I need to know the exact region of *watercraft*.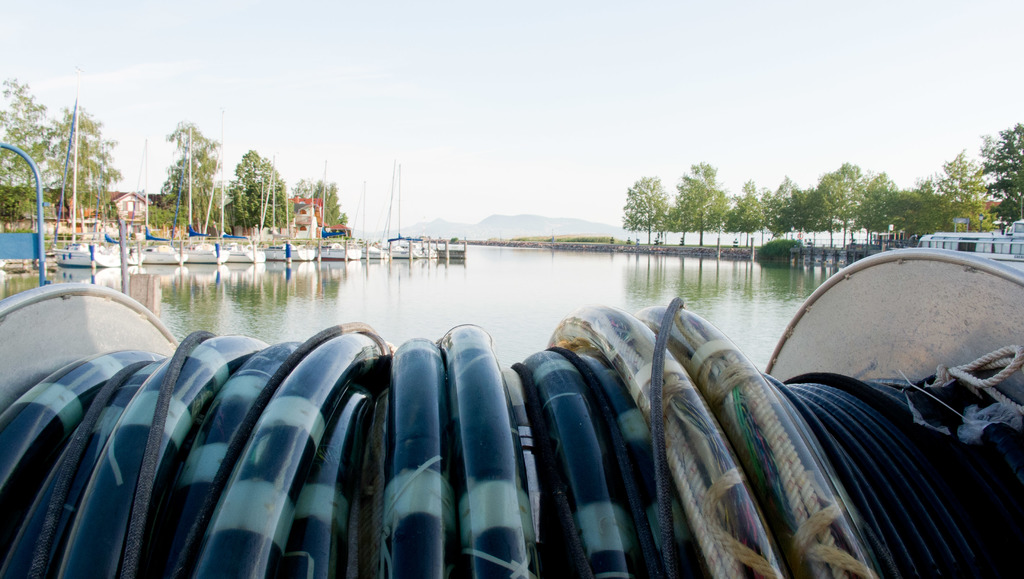
Region: pyautogui.locateOnScreen(906, 214, 1023, 272).
